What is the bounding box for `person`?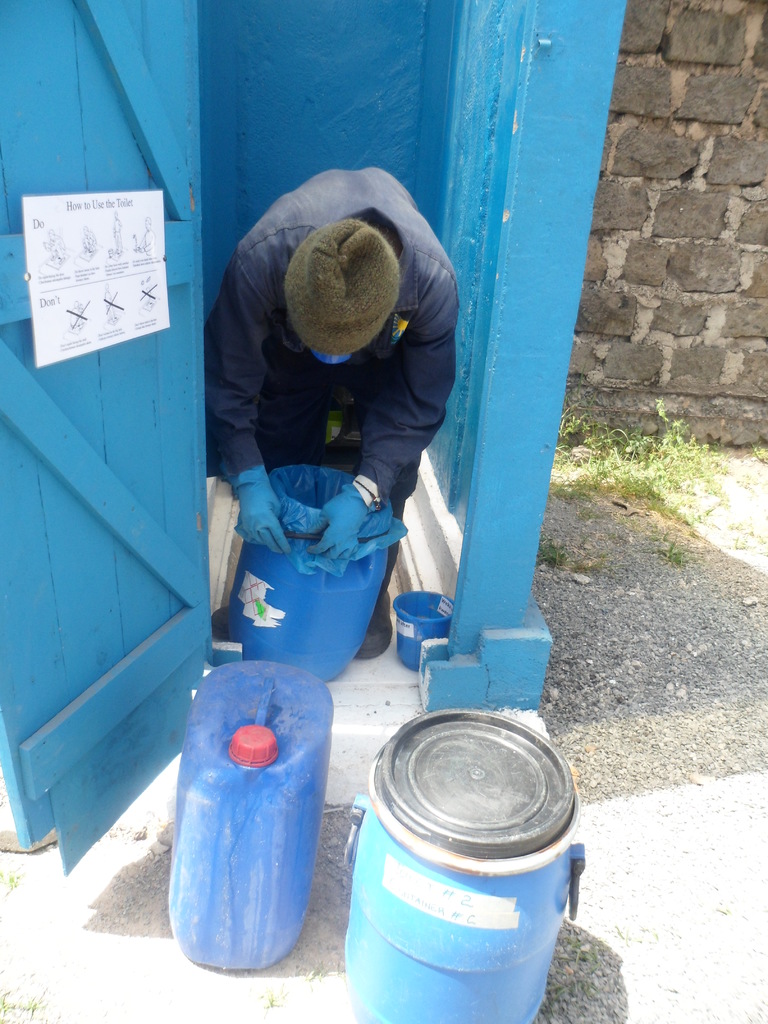
bbox=[190, 138, 466, 701].
